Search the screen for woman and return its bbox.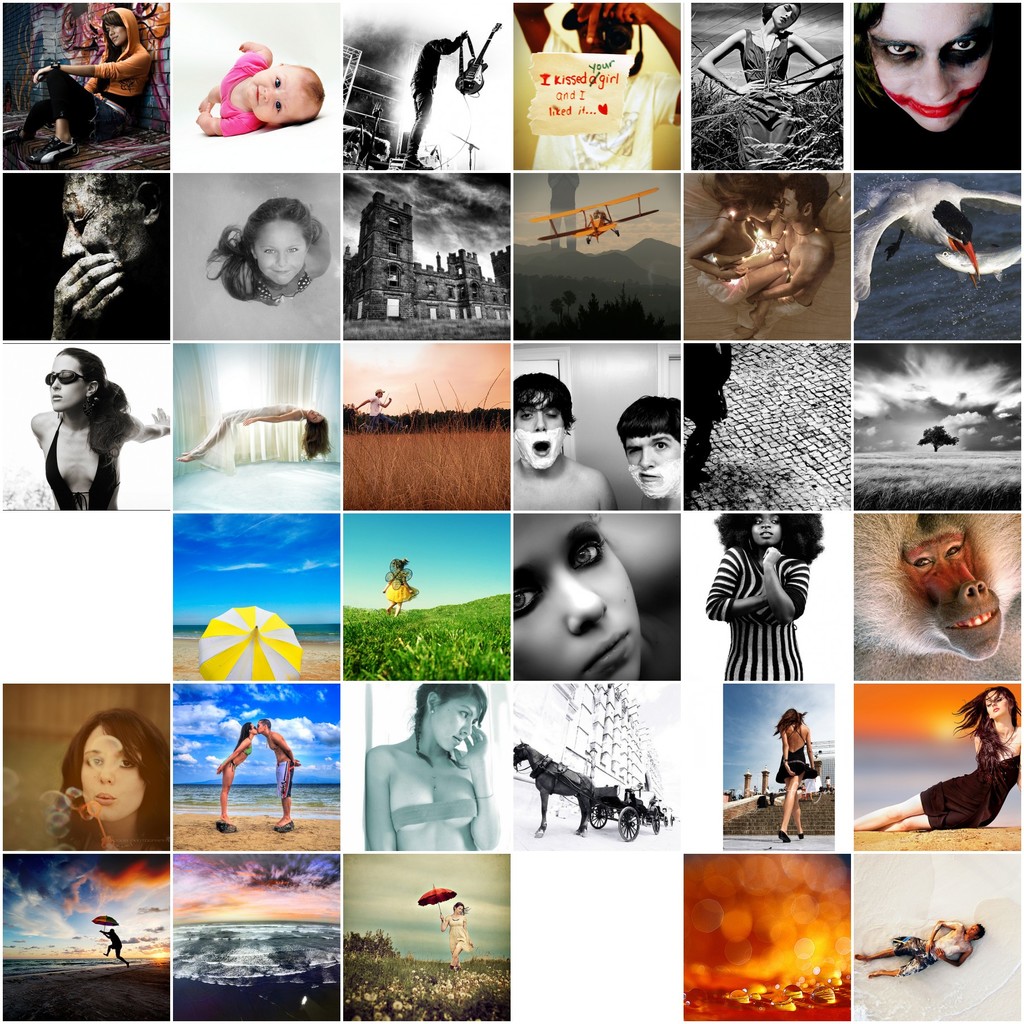
Found: select_region(696, 0, 835, 167).
